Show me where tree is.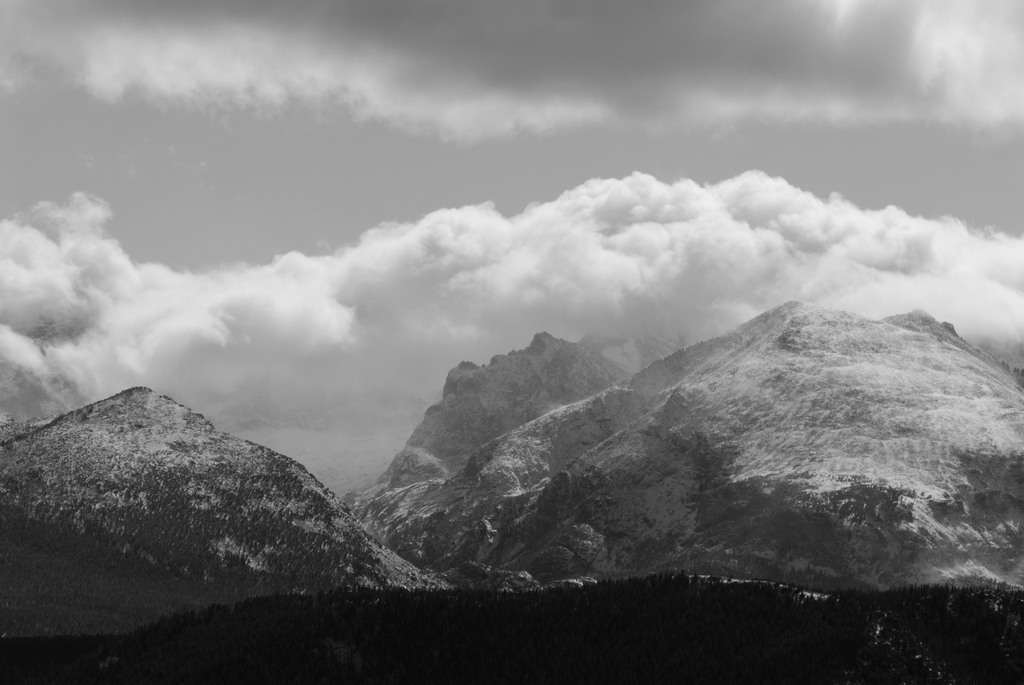
tree is at <box>472,595,512,684</box>.
